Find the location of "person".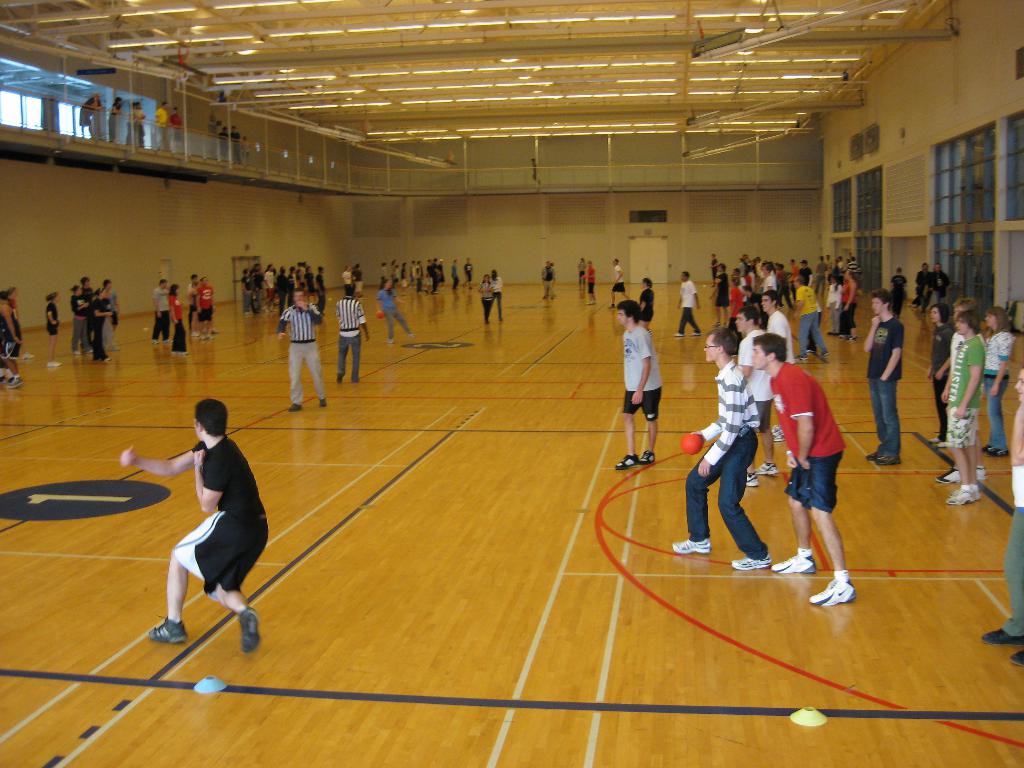
Location: locate(796, 277, 826, 364).
